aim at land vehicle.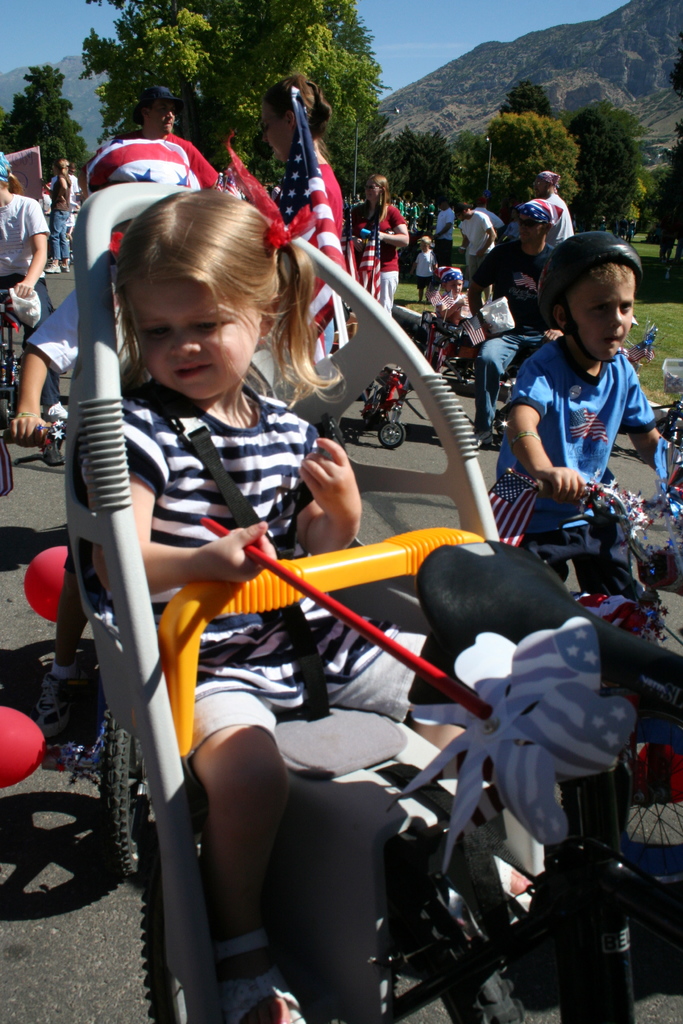
Aimed at <region>343, 371, 415, 454</region>.
